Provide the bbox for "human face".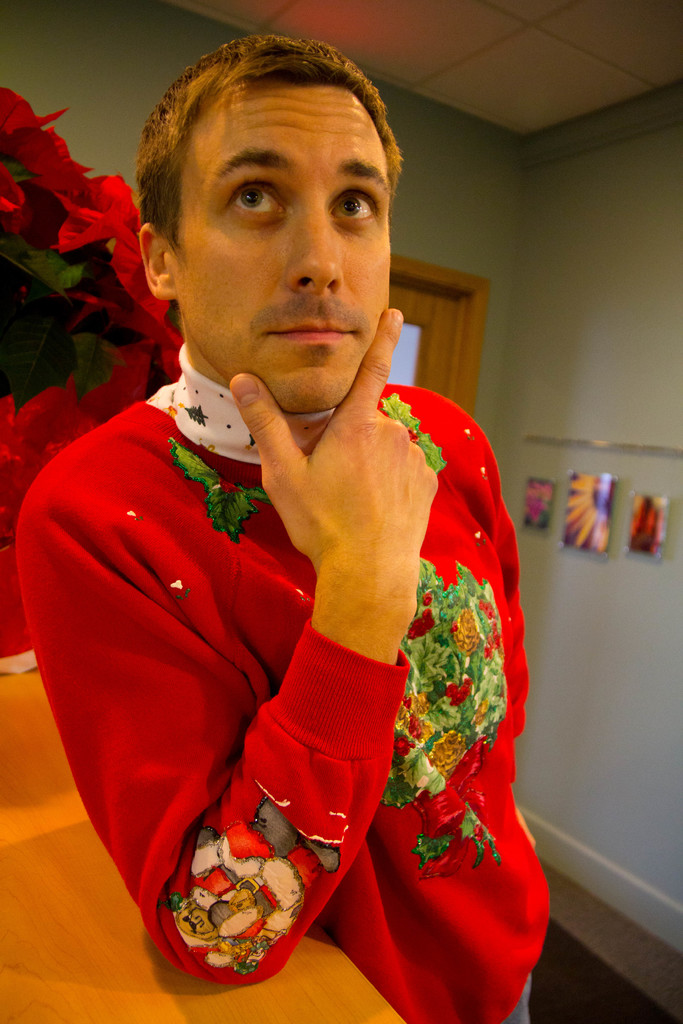
{"x1": 175, "y1": 90, "x2": 389, "y2": 409}.
